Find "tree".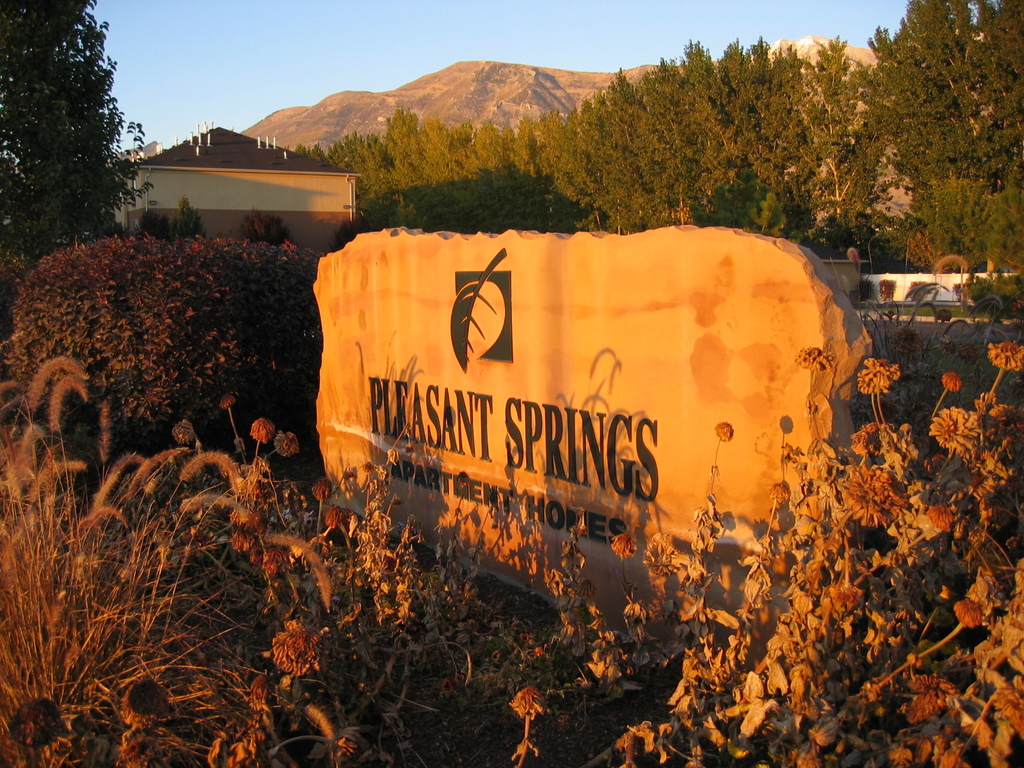
box=[232, 209, 294, 242].
